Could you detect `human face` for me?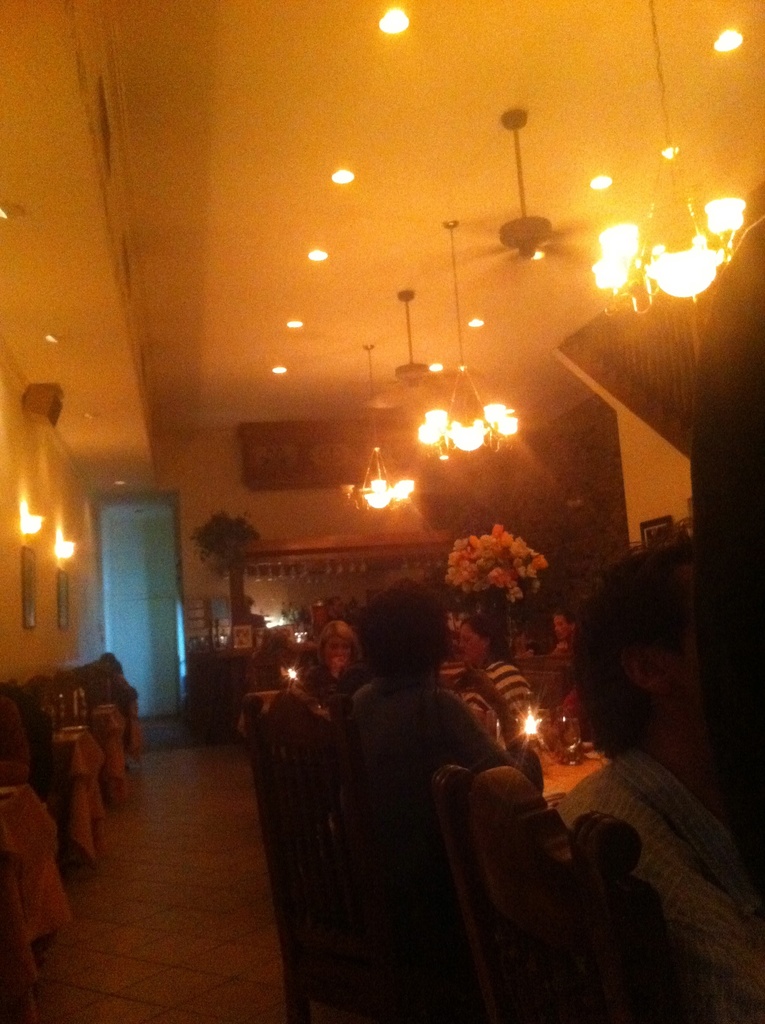
Detection result: (x1=456, y1=626, x2=481, y2=659).
